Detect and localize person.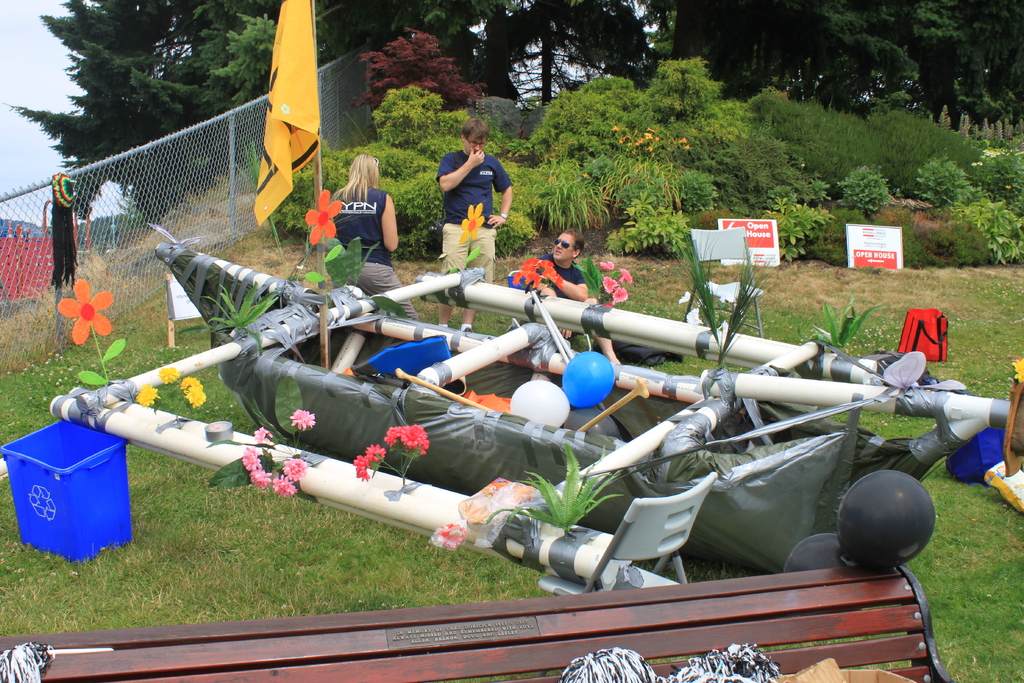
Localized at box=[522, 218, 627, 366].
